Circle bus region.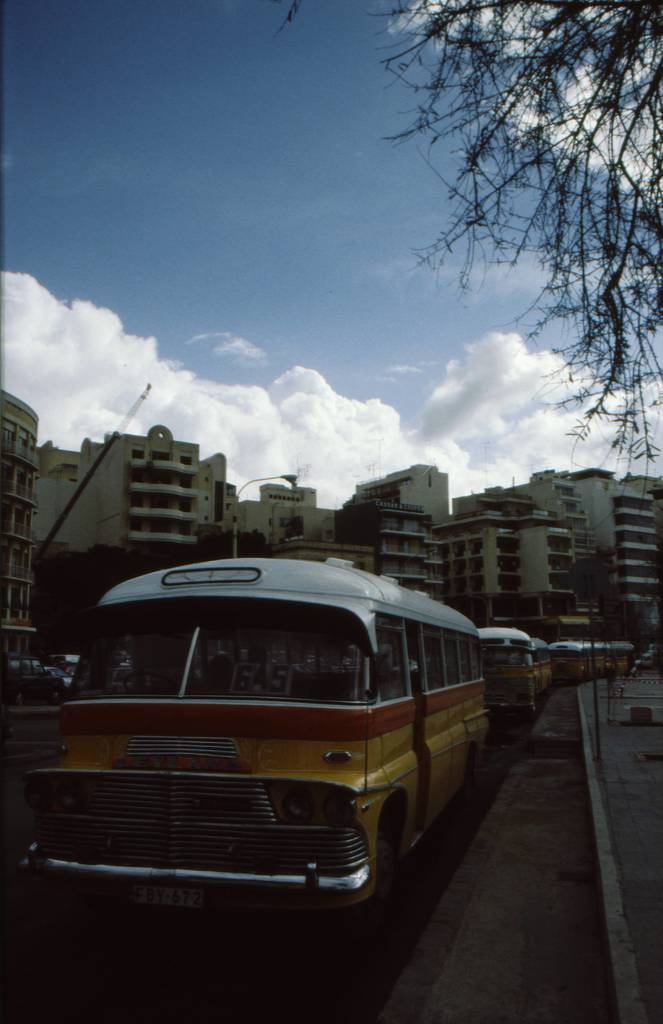
Region: <region>22, 547, 485, 919</region>.
